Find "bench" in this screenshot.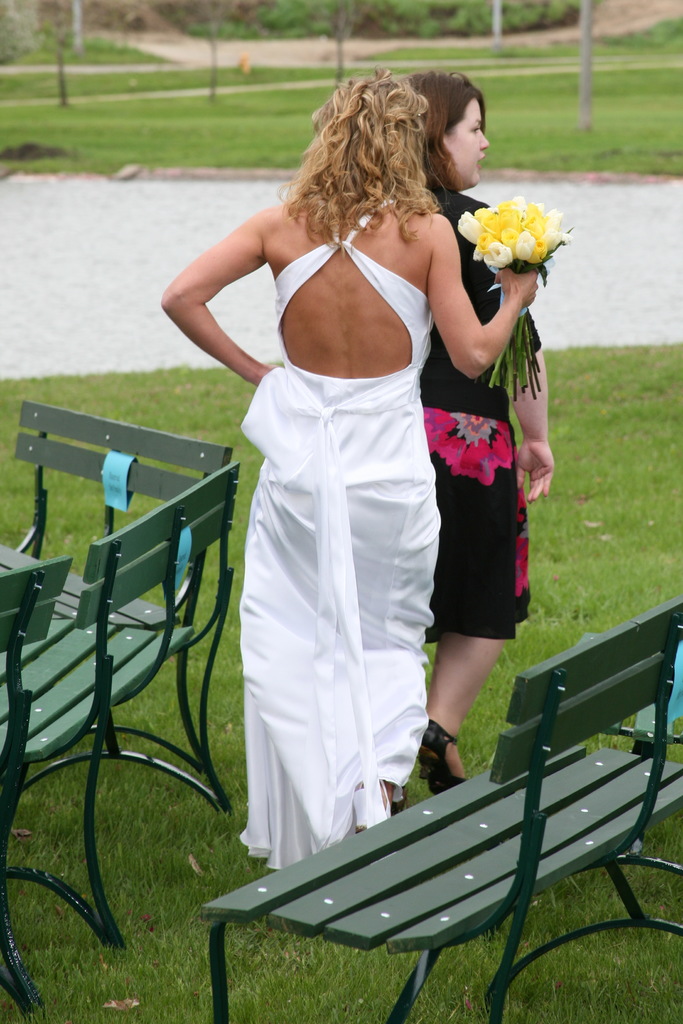
The bounding box for "bench" is l=0, t=465, r=238, b=953.
